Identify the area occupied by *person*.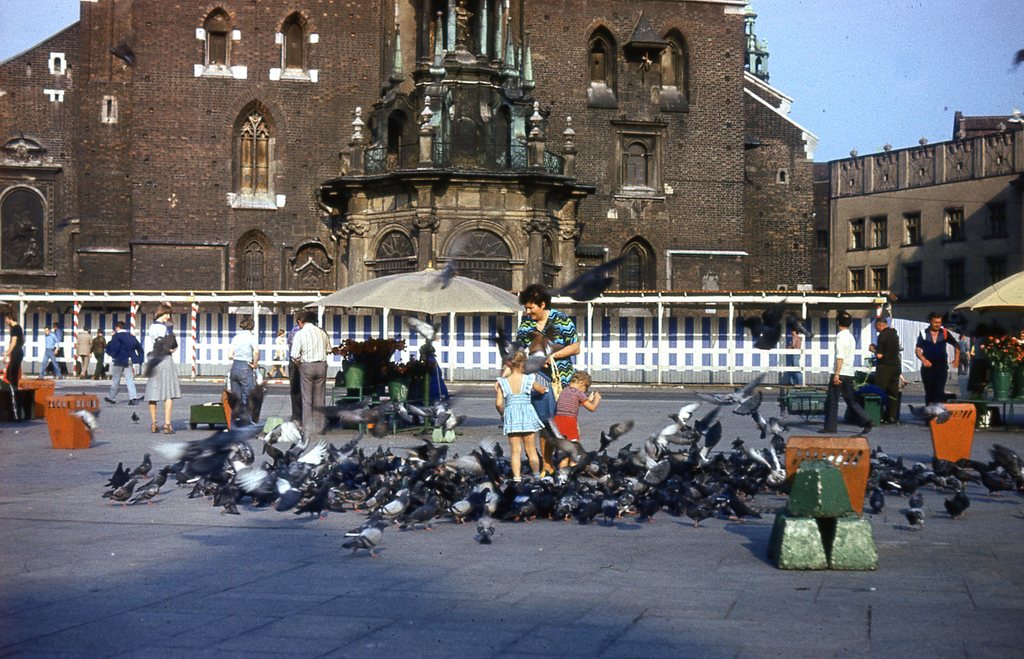
Area: 555,371,604,470.
